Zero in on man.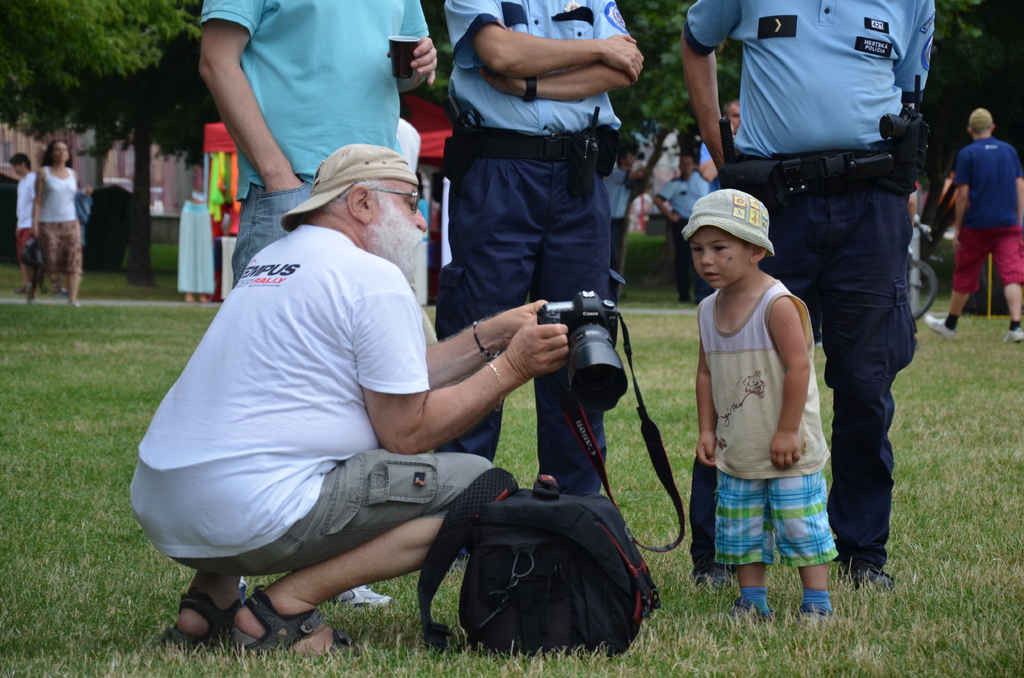
Zeroed in: left=12, top=152, right=45, bottom=295.
